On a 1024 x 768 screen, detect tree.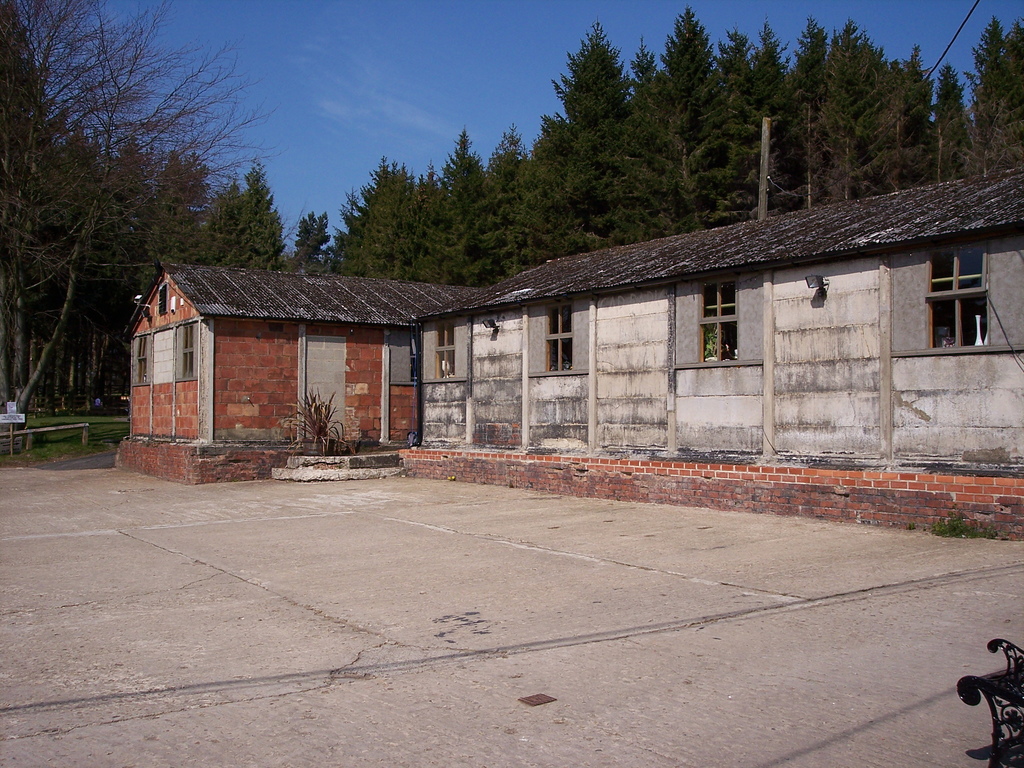
682 51 770 216.
